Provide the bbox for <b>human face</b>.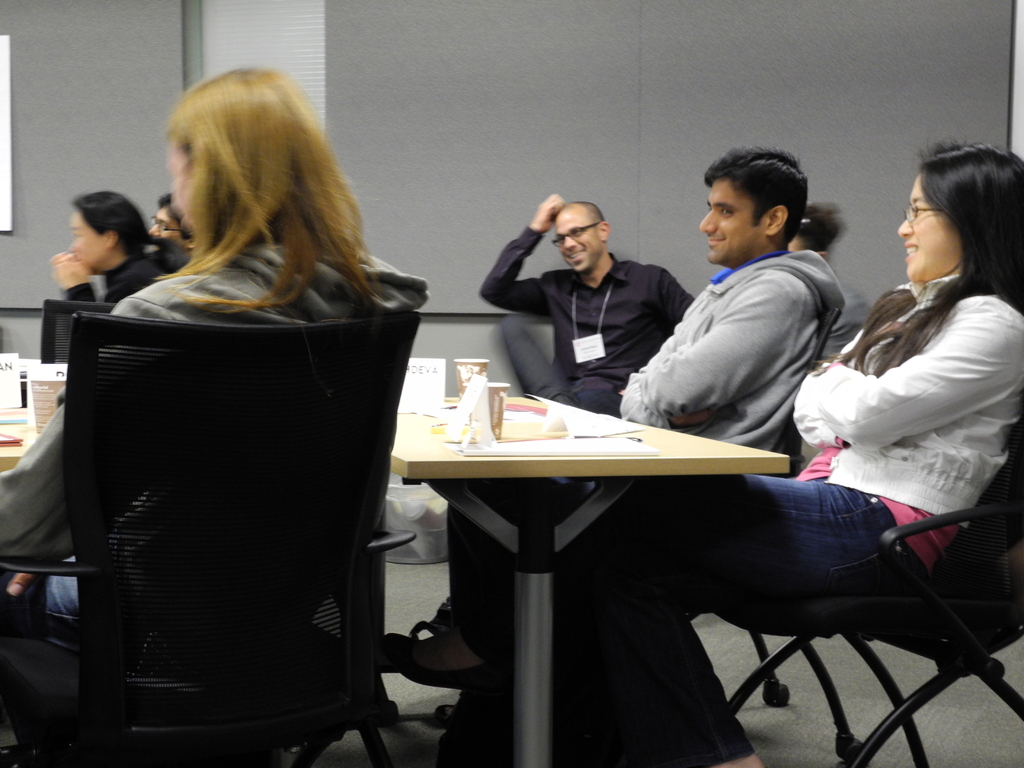
{"x1": 701, "y1": 182, "x2": 767, "y2": 262}.
